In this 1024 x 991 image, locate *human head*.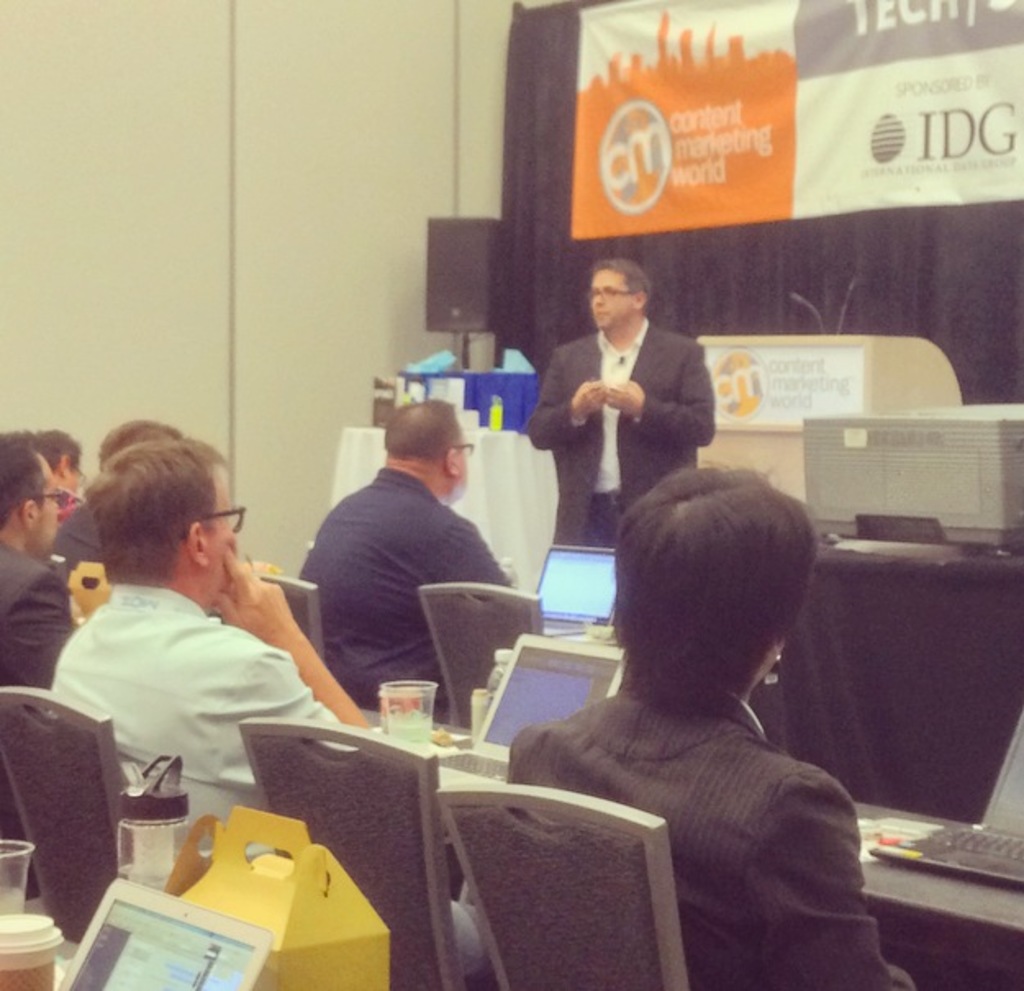
Bounding box: 102, 414, 190, 467.
